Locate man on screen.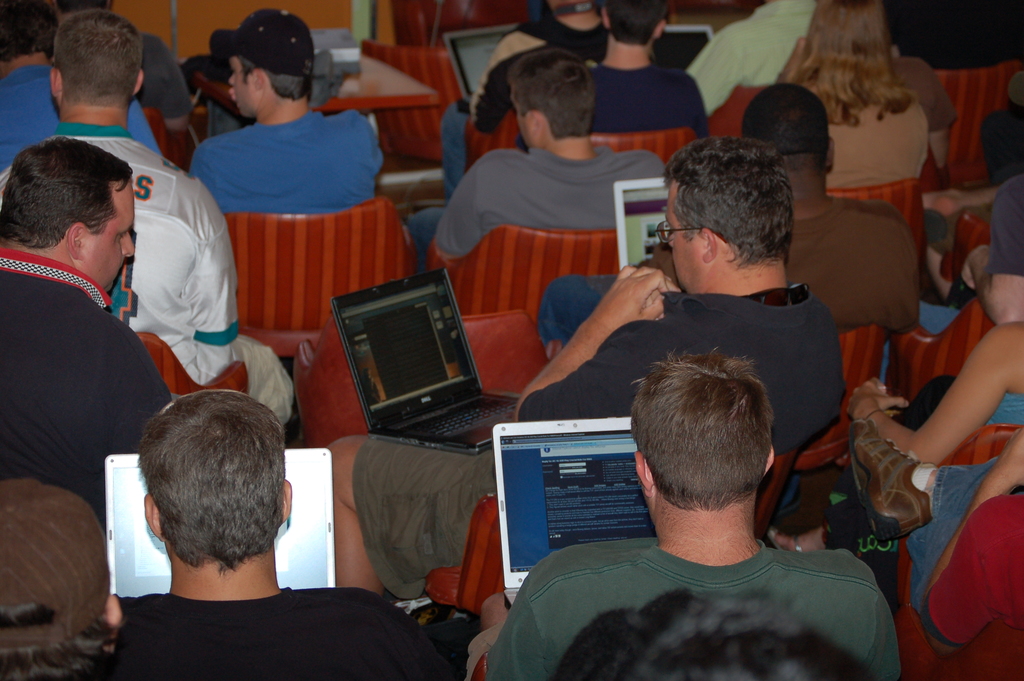
On screen at (840,418,1023,680).
